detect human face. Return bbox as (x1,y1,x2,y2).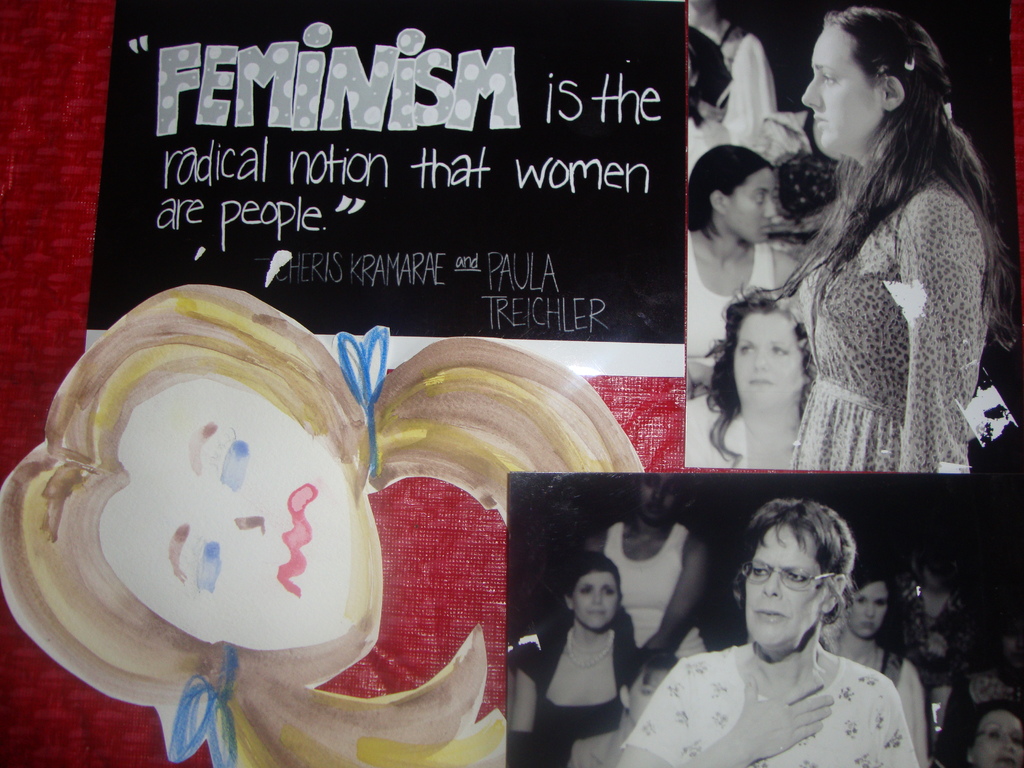
(795,15,886,161).
